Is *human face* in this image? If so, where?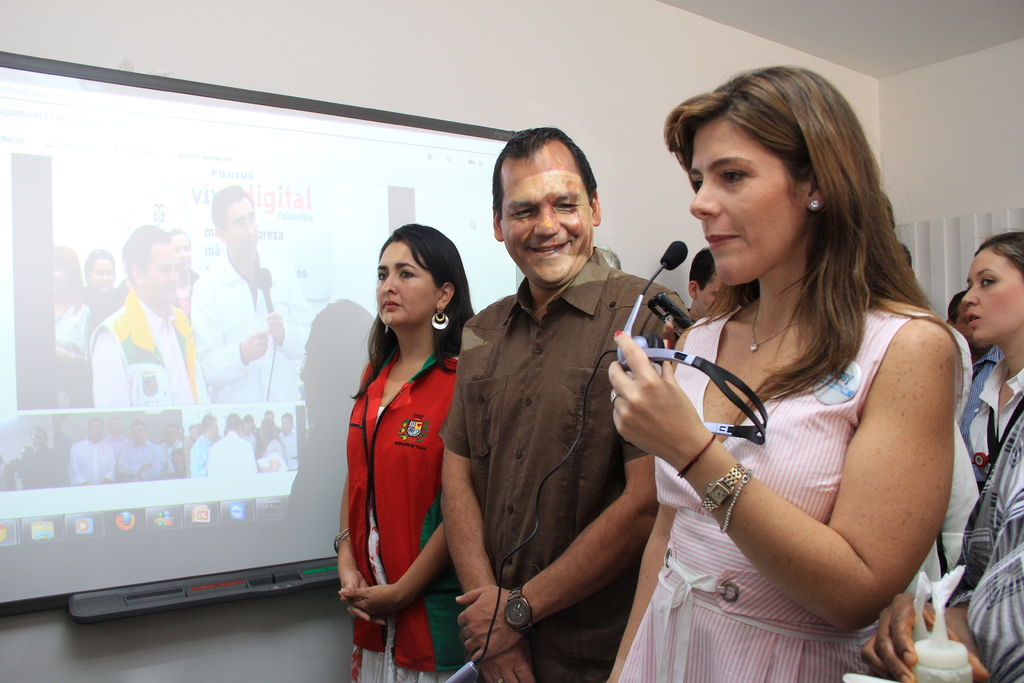
Yes, at {"left": 221, "top": 201, "right": 256, "bottom": 256}.
